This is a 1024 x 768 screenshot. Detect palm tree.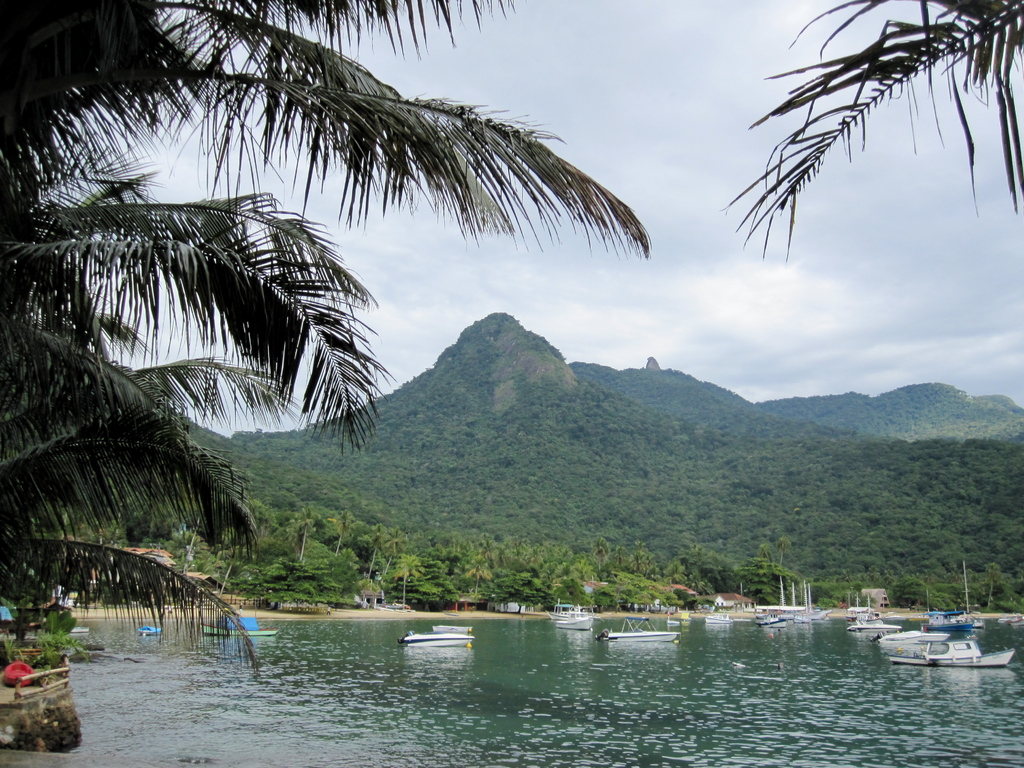
[left=508, top=544, right=563, bottom=593].
